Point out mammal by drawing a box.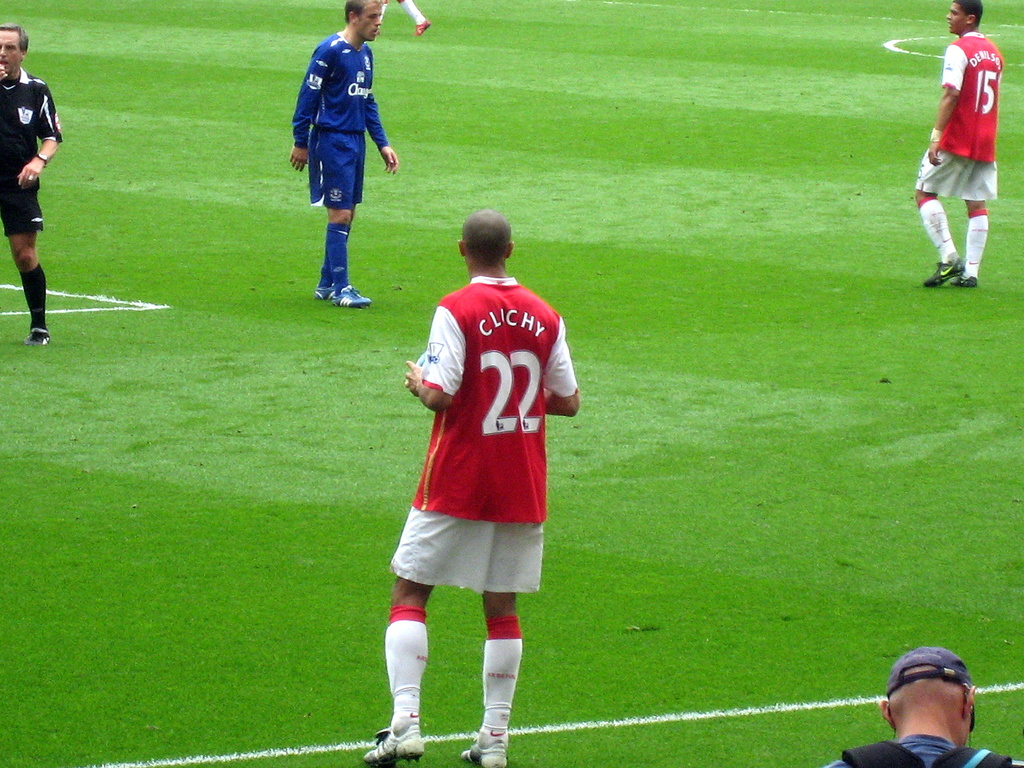
[left=816, top=644, right=1019, bottom=767].
